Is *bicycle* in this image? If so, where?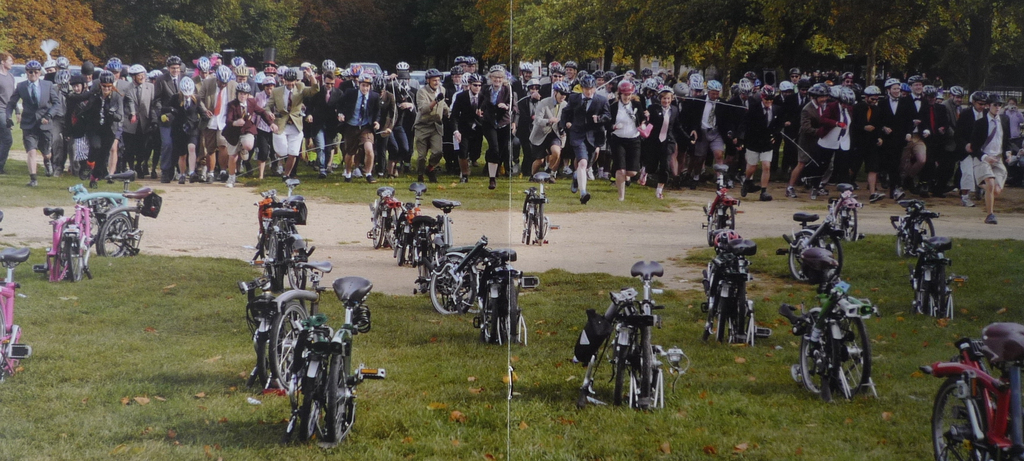
Yes, at {"left": 789, "top": 214, "right": 840, "bottom": 293}.
